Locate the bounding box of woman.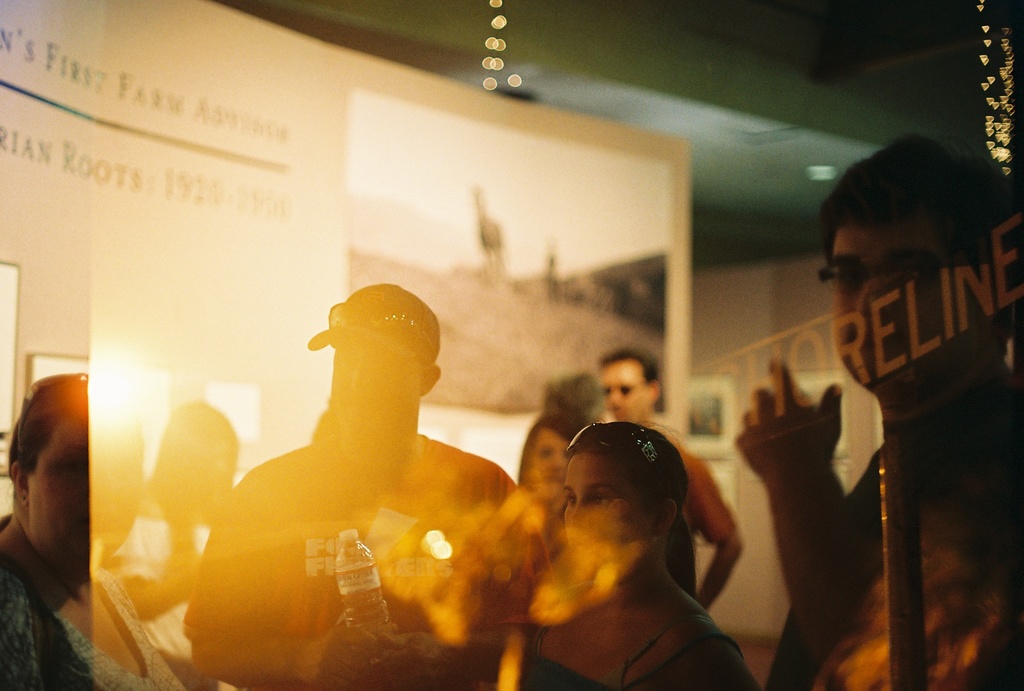
Bounding box: <box>0,370,189,690</box>.
